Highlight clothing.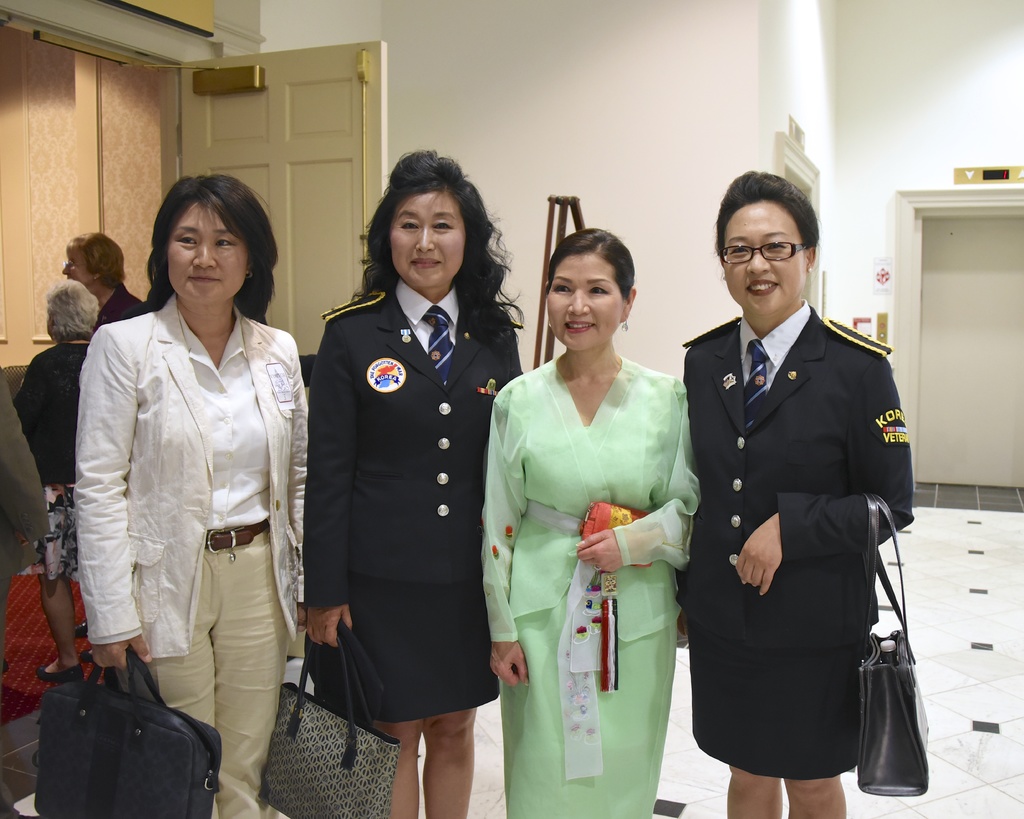
Highlighted region: locate(6, 331, 83, 569).
